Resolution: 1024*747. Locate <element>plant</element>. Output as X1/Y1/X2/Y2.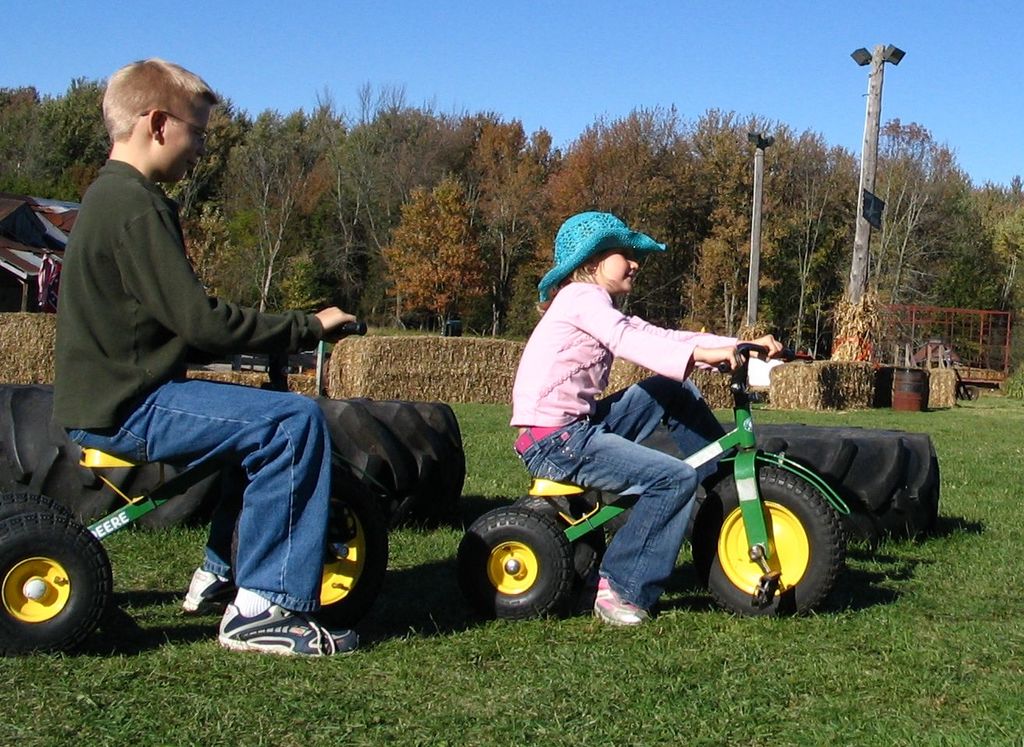
1001/366/1023/404.
